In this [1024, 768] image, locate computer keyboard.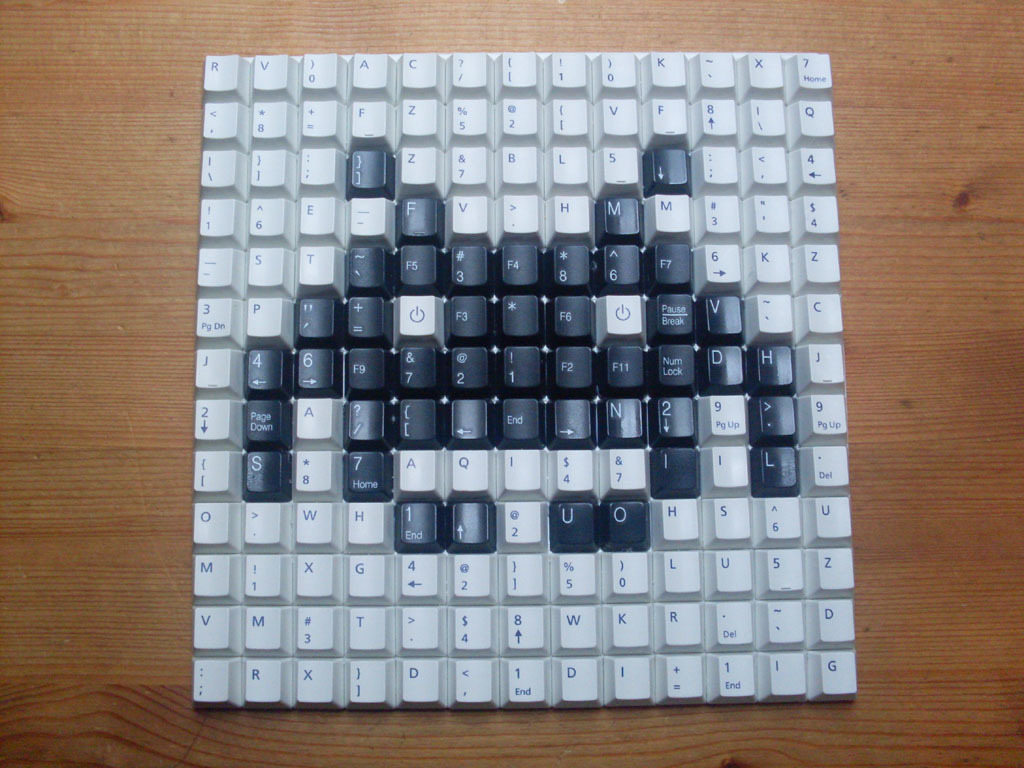
Bounding box: bbox=[190, 47, 864, 708].
